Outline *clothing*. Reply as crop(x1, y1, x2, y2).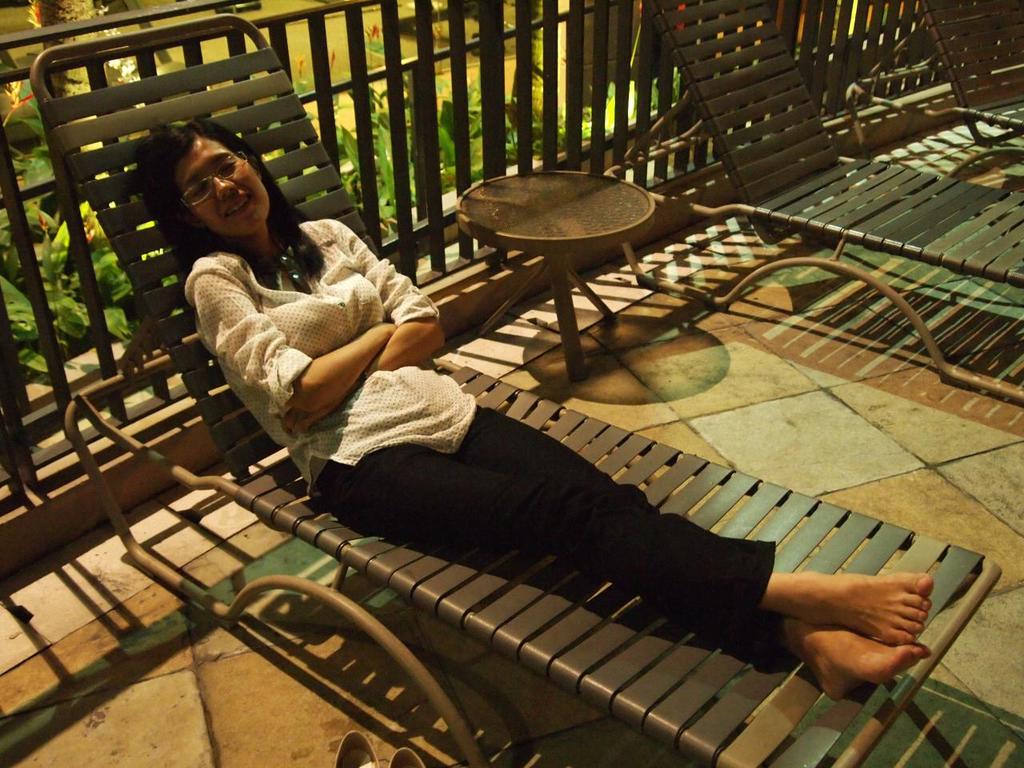
crop(171, 194, 453, 475).
